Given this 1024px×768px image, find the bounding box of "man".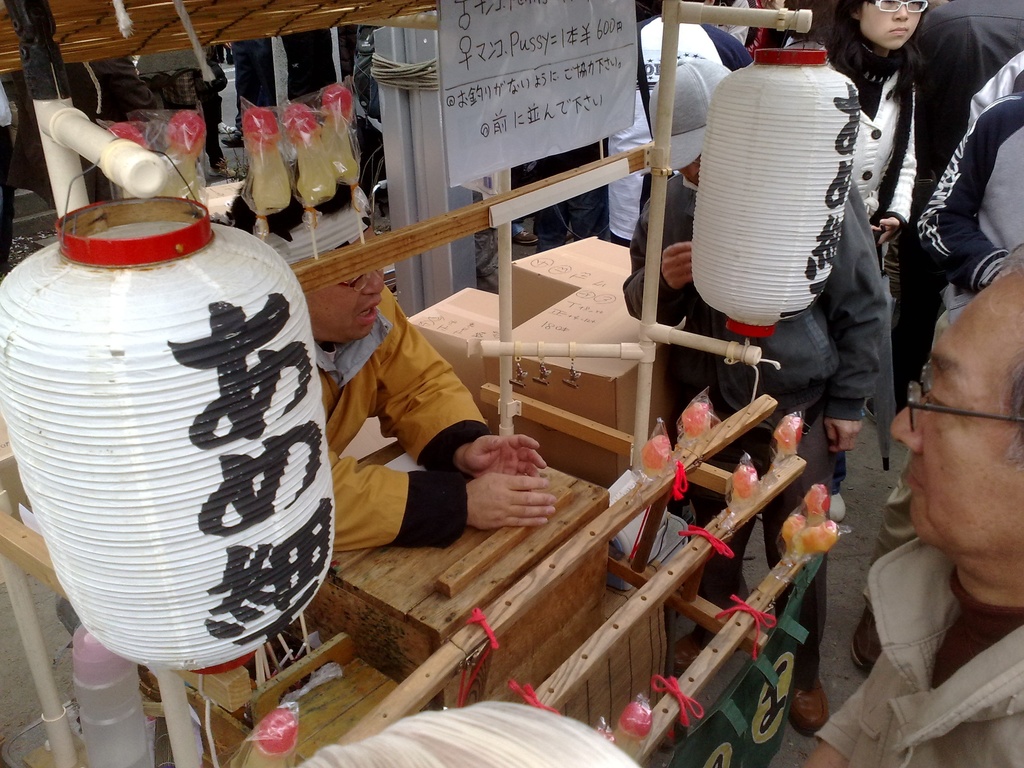
detection(792, 251, 1023, 767).
